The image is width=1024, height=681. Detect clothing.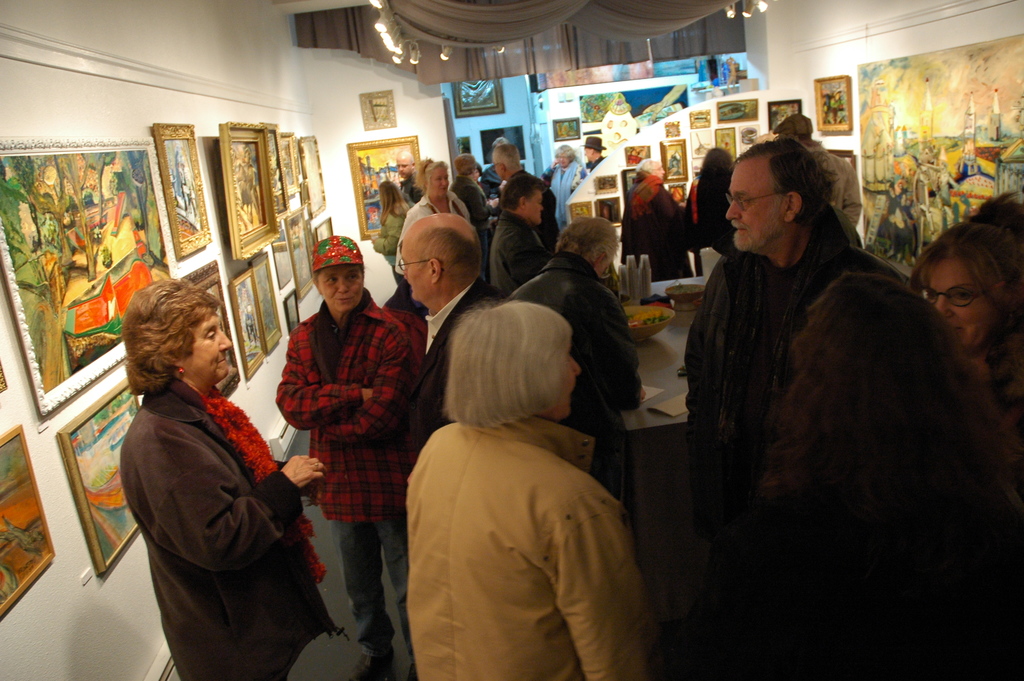
Detection: x1=502, y1=243, x2=628, y2=507.
